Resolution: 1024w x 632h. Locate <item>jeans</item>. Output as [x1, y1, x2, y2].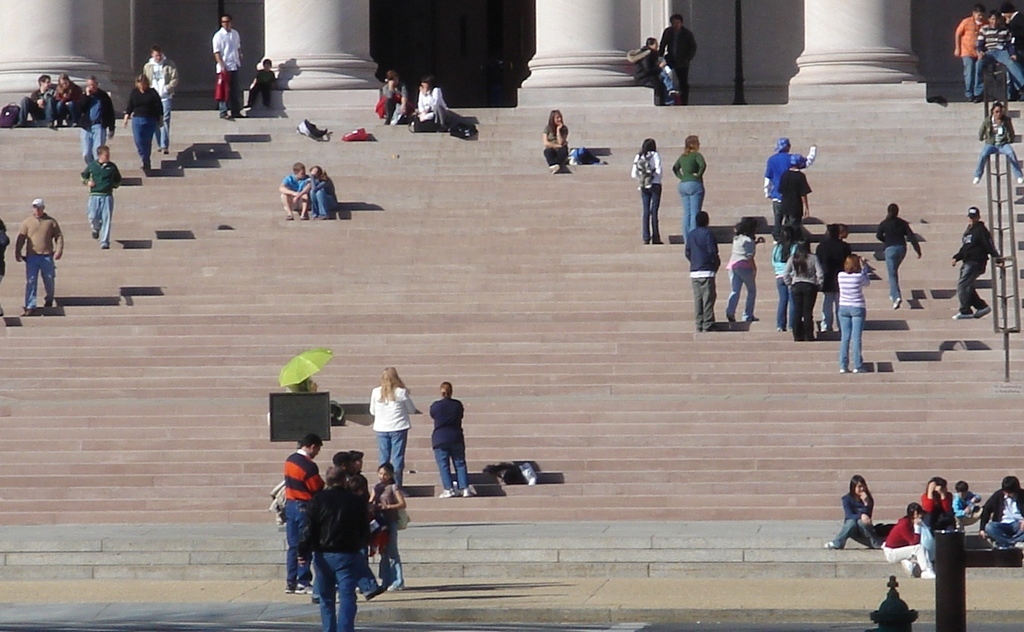
[281, 499, 309, 577].
